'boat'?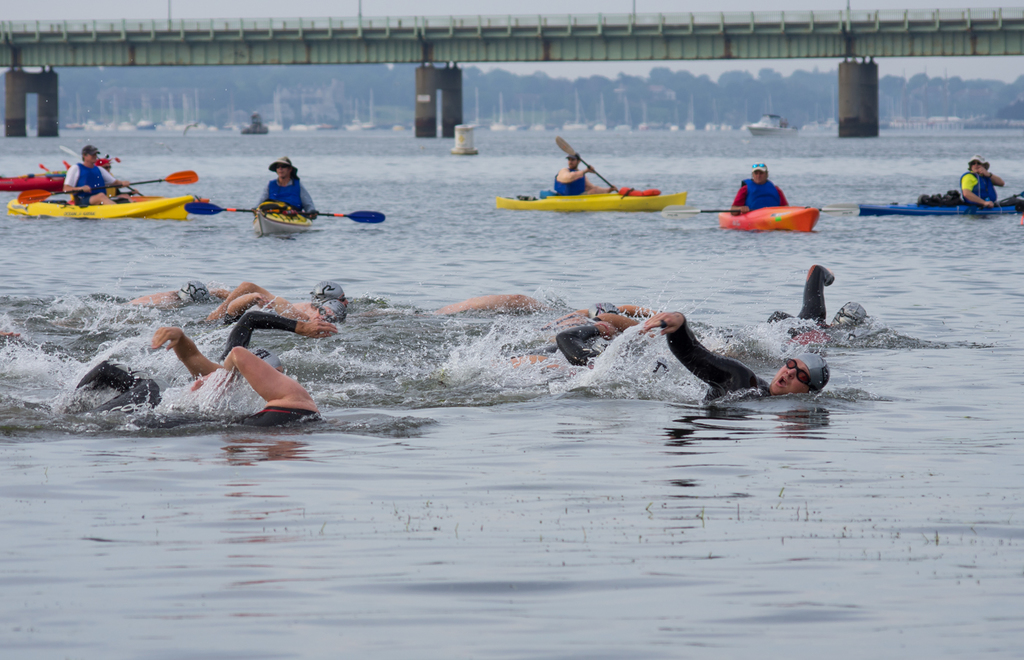
box=[4, 191, 205, 223]
